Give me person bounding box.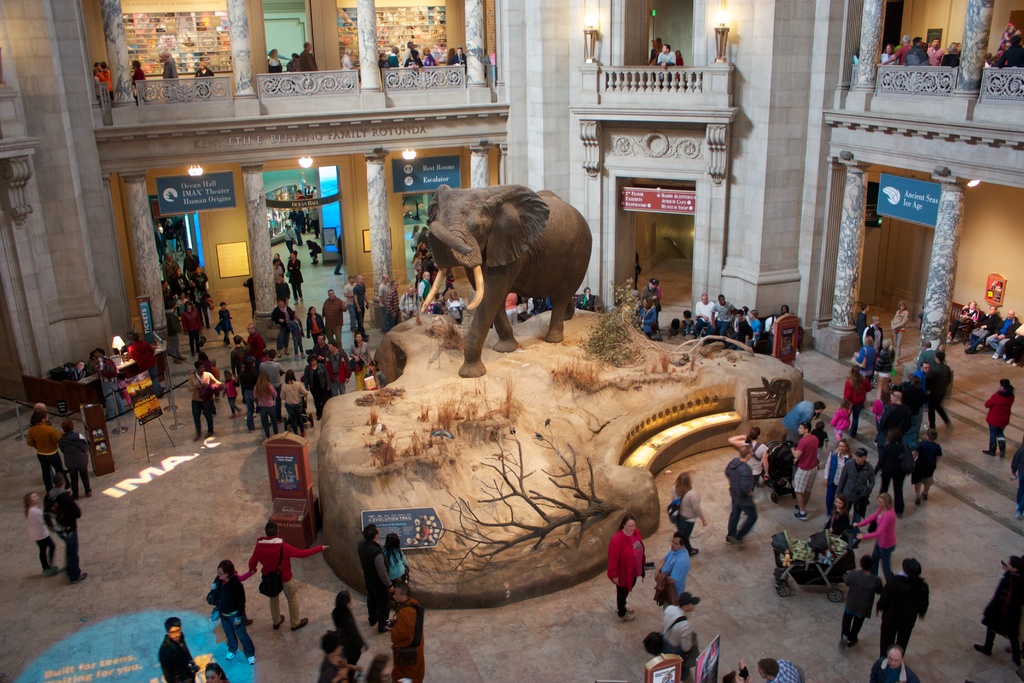
box=[780, 400, 826, 441].
